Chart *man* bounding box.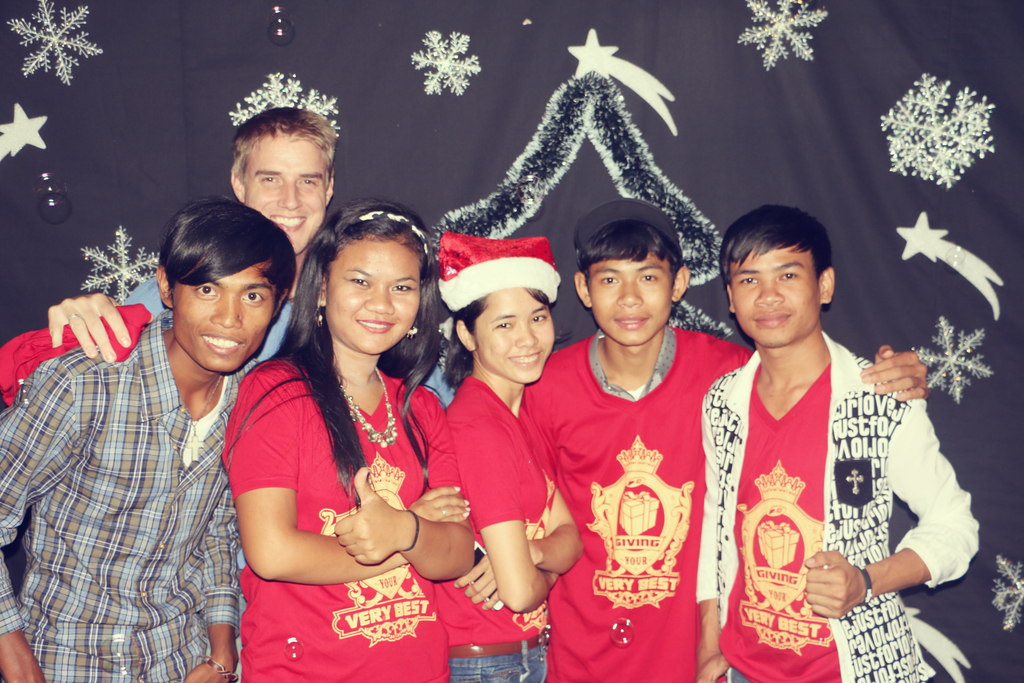
Charted: (left=38, top=104, right=456, bottom=572).
